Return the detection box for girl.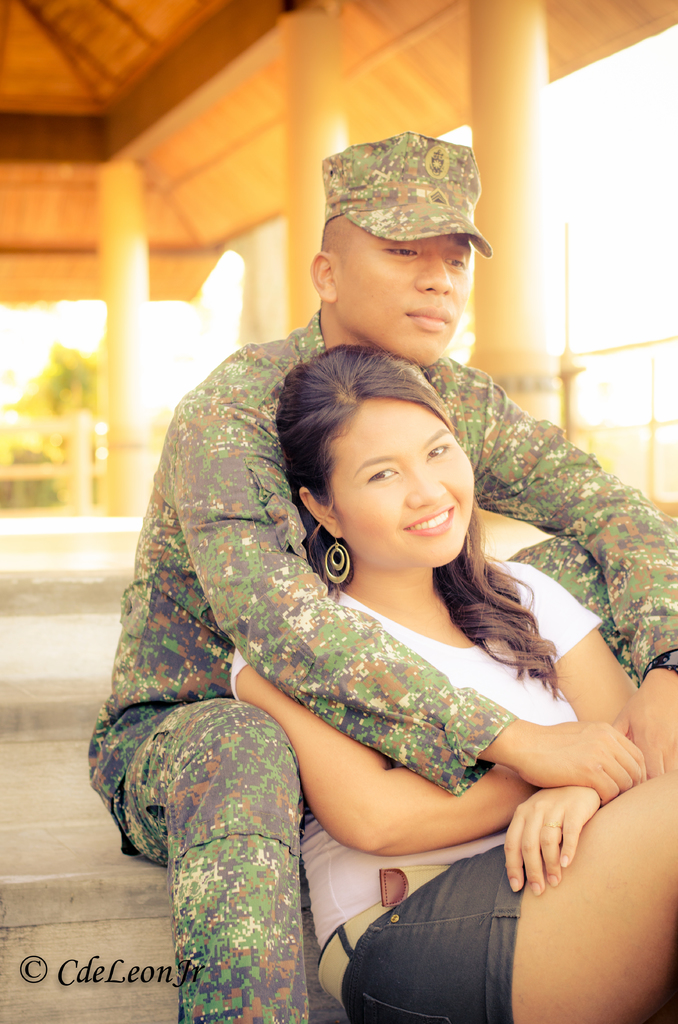
{"x1": 230, "y1": 346, "x2": 677, "y2": 1023}.
